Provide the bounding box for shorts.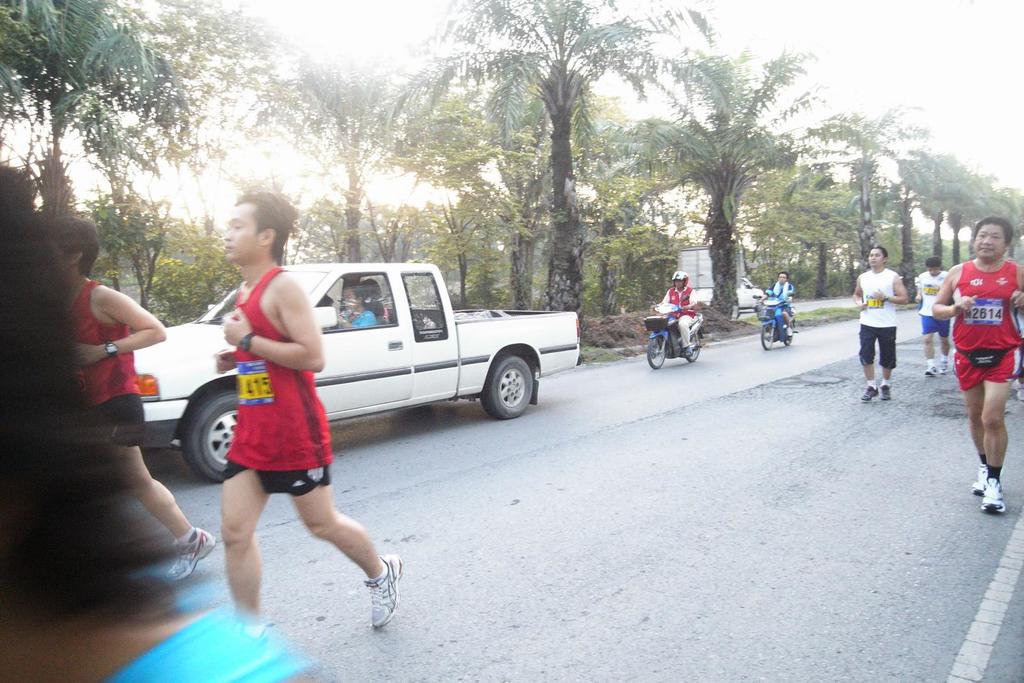
select_region(99, 394, 149, 445).
